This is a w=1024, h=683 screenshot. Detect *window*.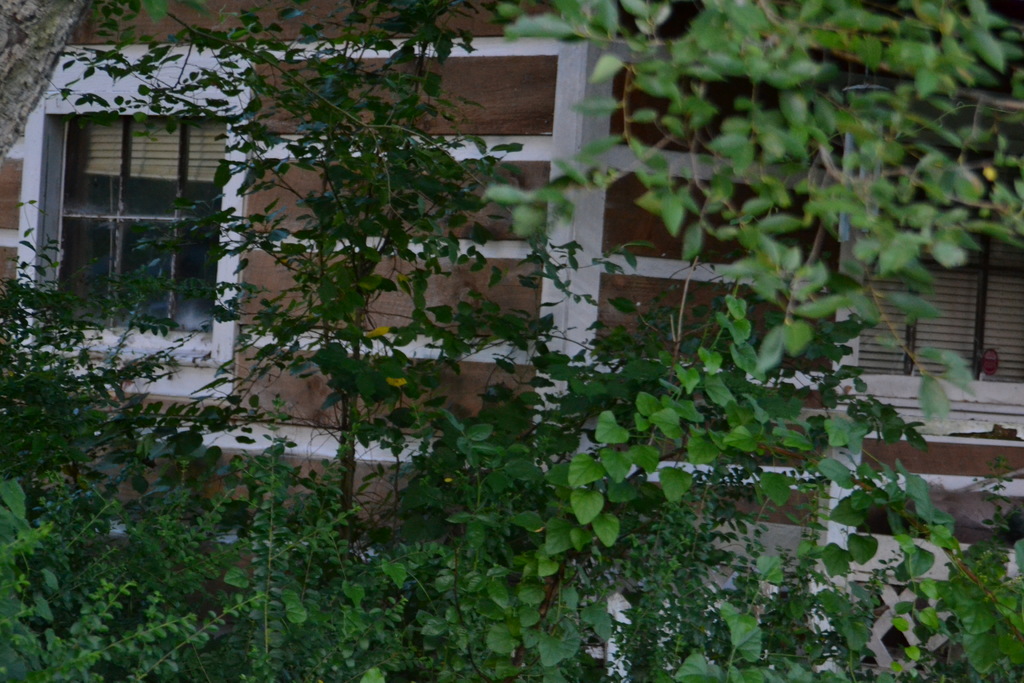
<box>850,104,1023,409</box>.
